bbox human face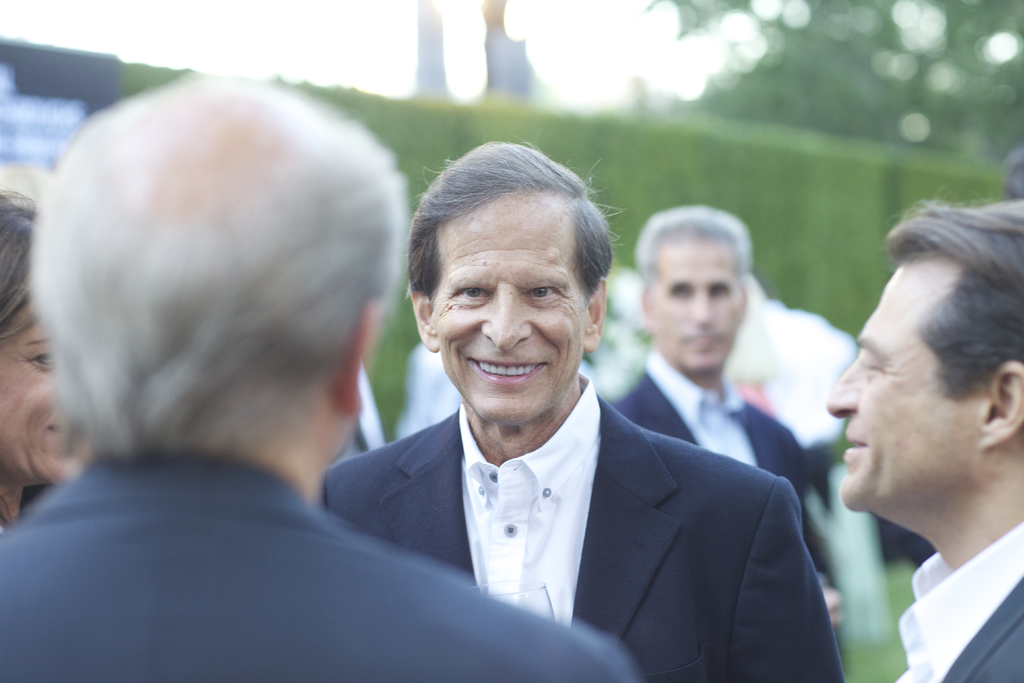
422:186:595:422
